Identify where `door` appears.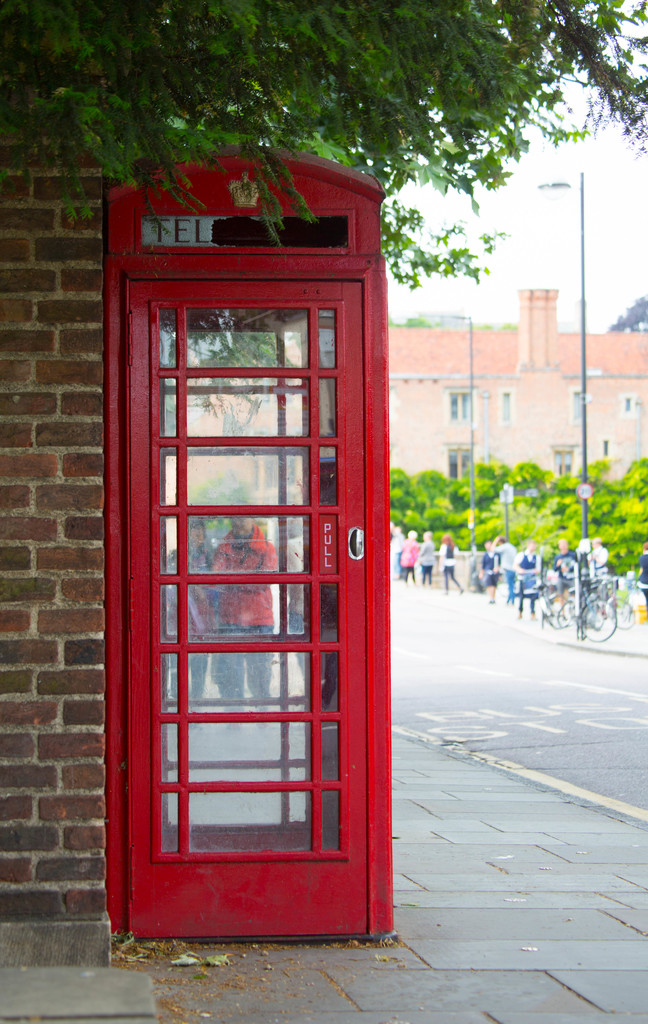
Appears at detection(97, 223, 392, 947).
